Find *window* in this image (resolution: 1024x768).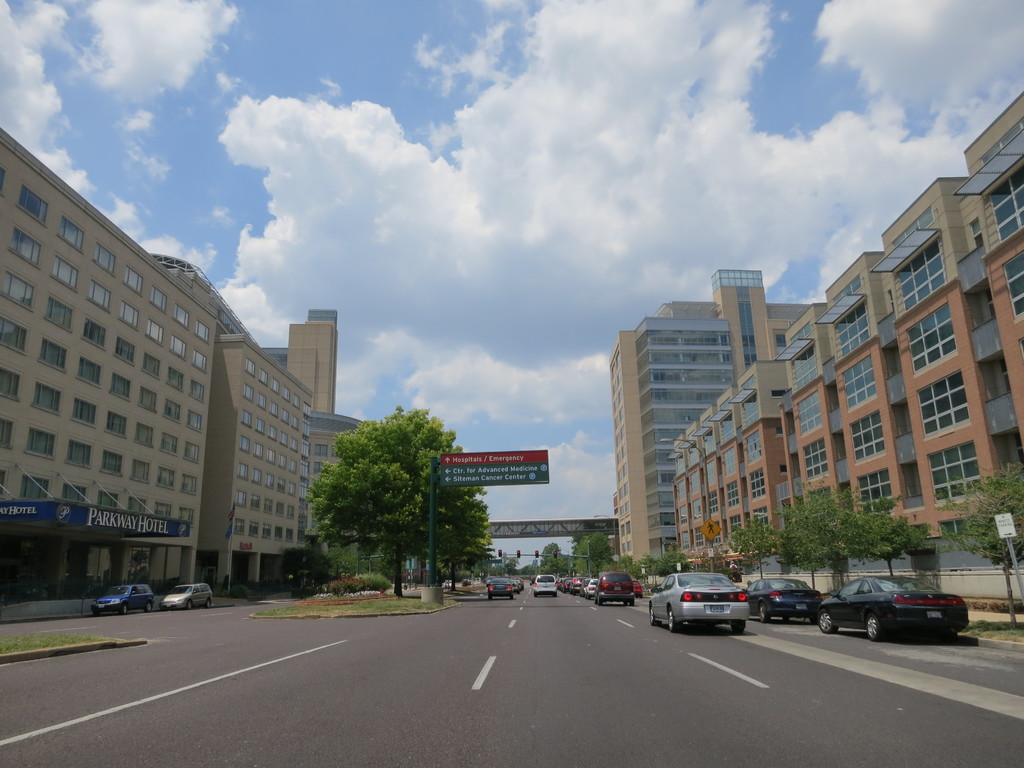
pyautogui.locateOnScreen(185, 408, 198, 434).
